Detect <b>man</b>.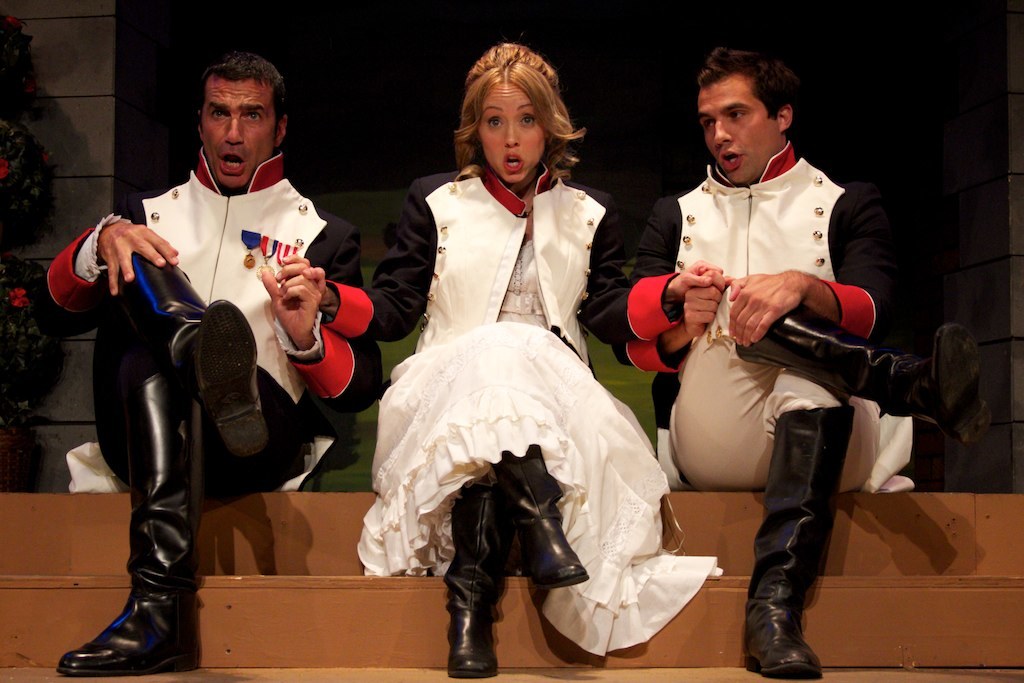
Detected at BBox(635, 63, 914, 654).
